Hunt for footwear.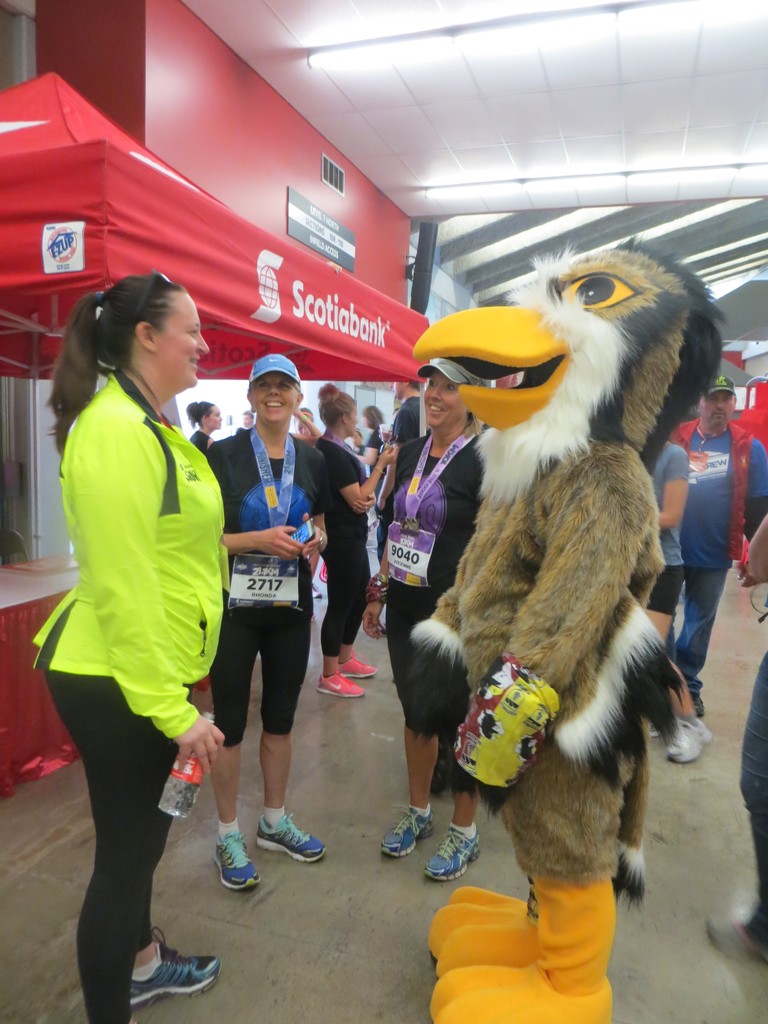
Hunted down at 209/829/263/890.
